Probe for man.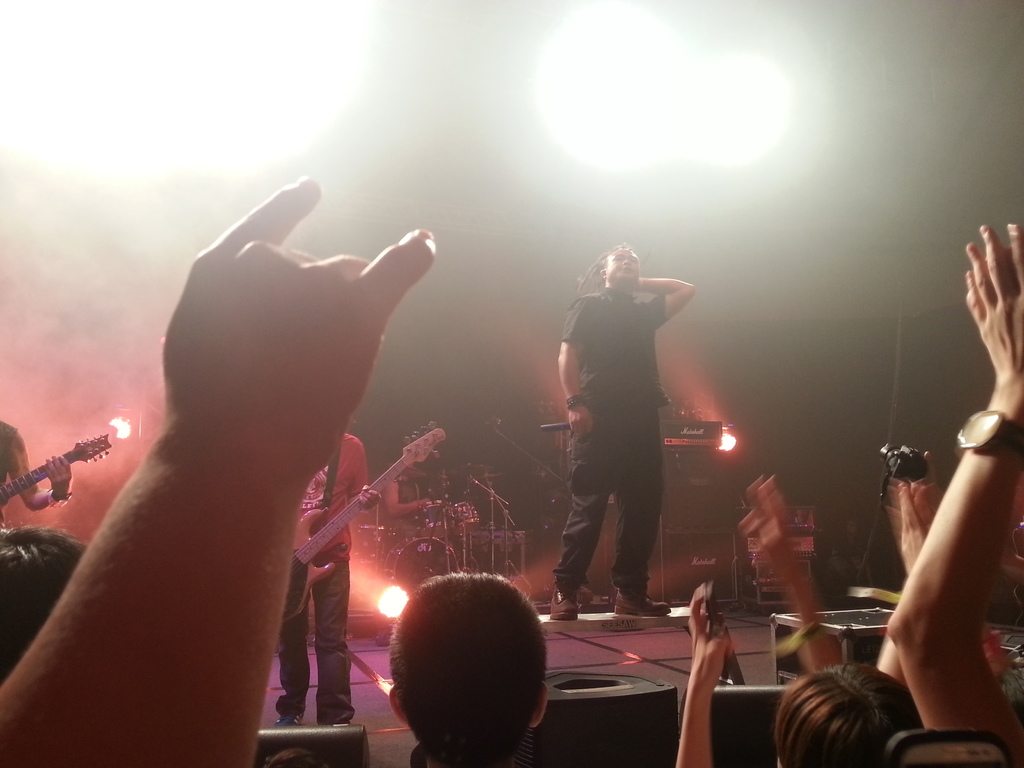
Probe result: [x1=0, y1=419, x2=71, y2=522].
